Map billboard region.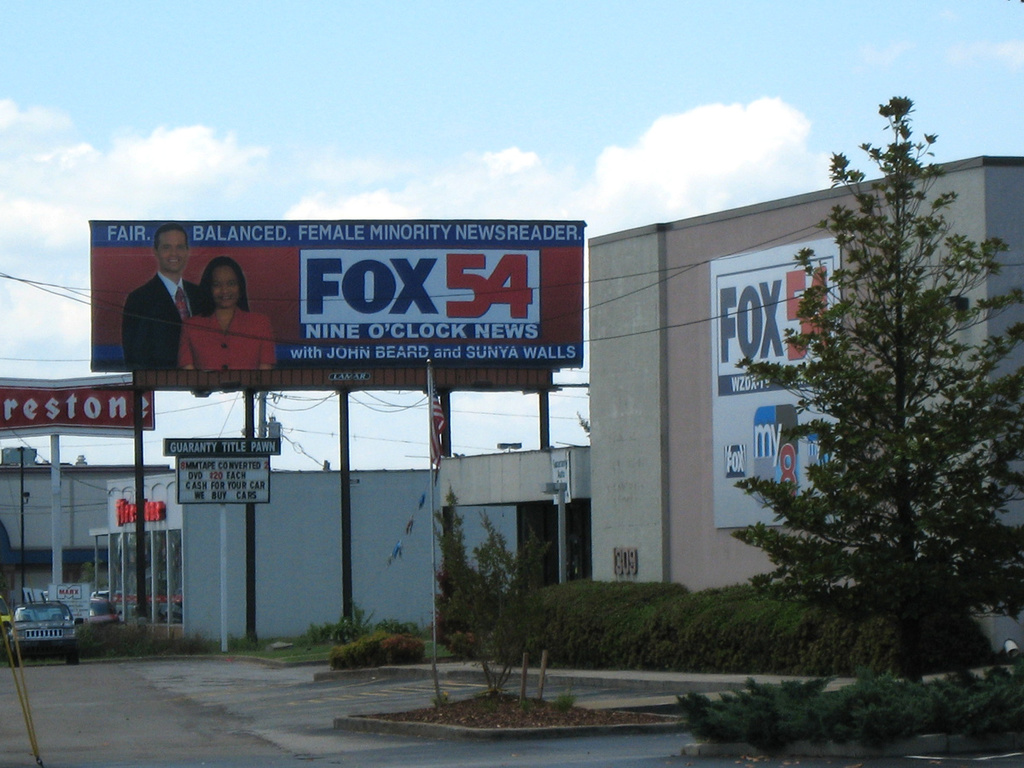
Mapped to [left=171, top=453, right=271, bottom=507].
